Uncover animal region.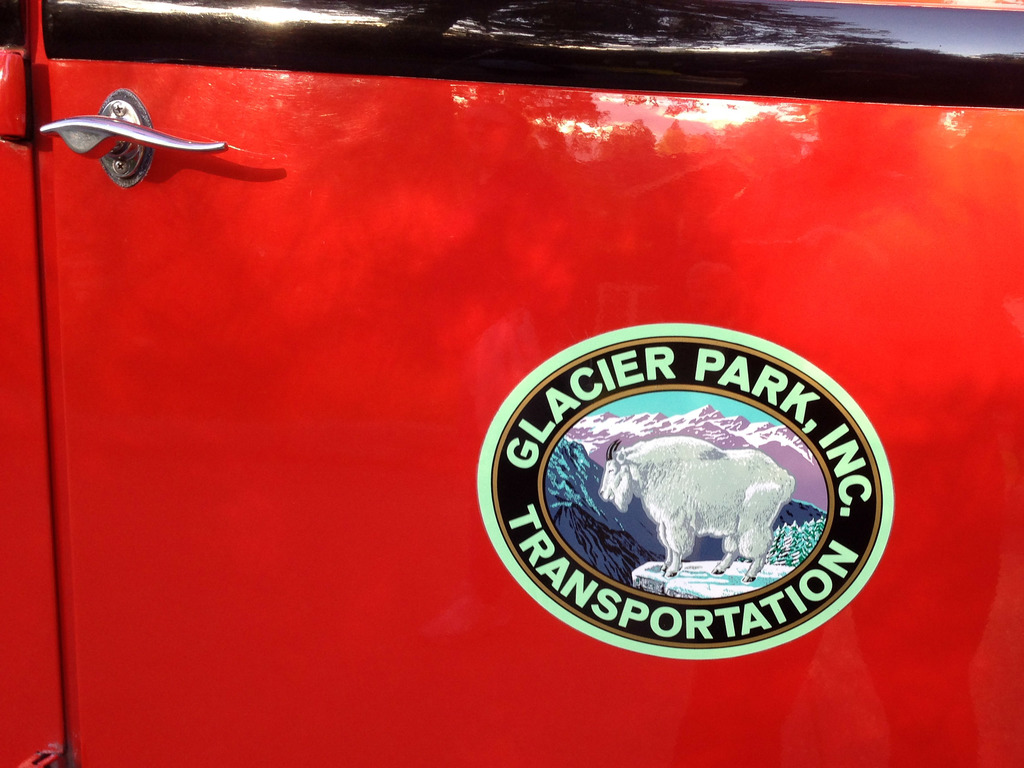
Uncovered: x1=593, y1=437, x2=793, y2=576.
